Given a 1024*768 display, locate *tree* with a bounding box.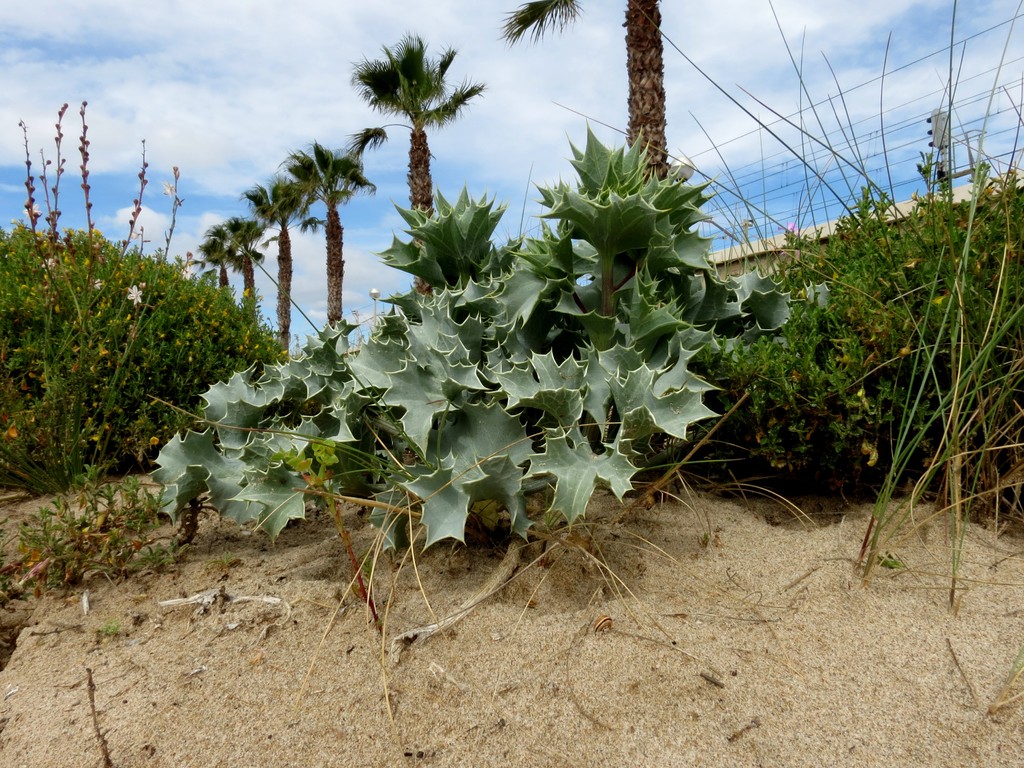
Located: region(274, 140, 376, 338).
